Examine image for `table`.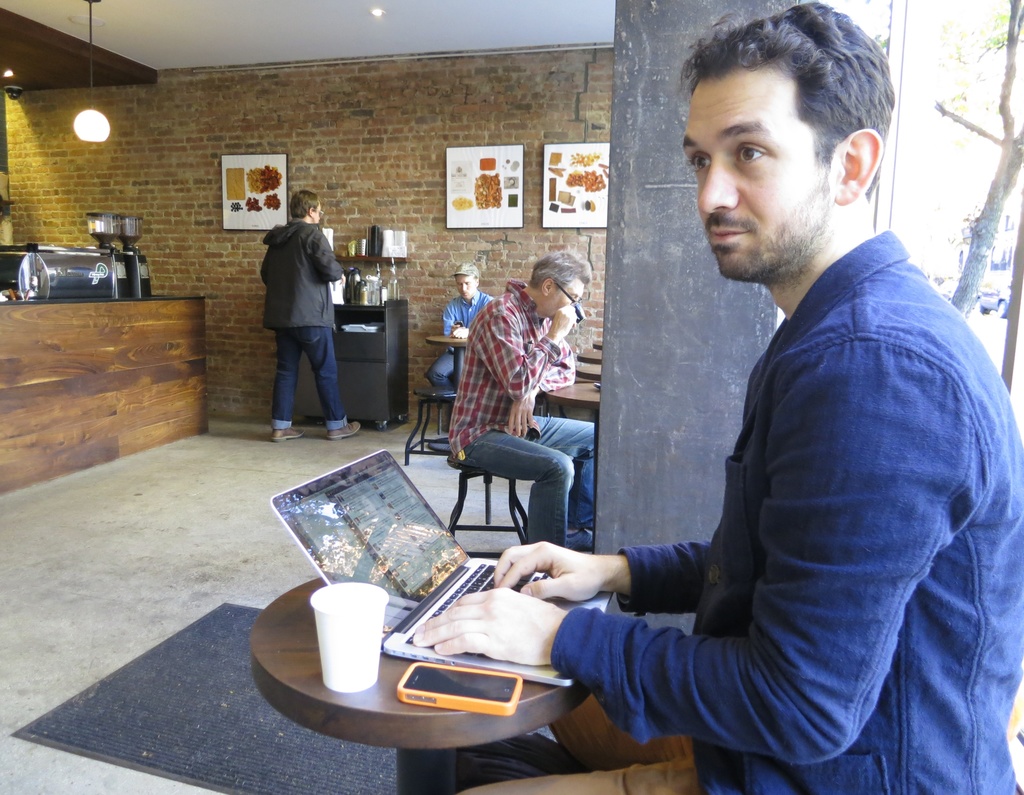
Examination result: x1=421 y1=334 x2=473 y2=411.
